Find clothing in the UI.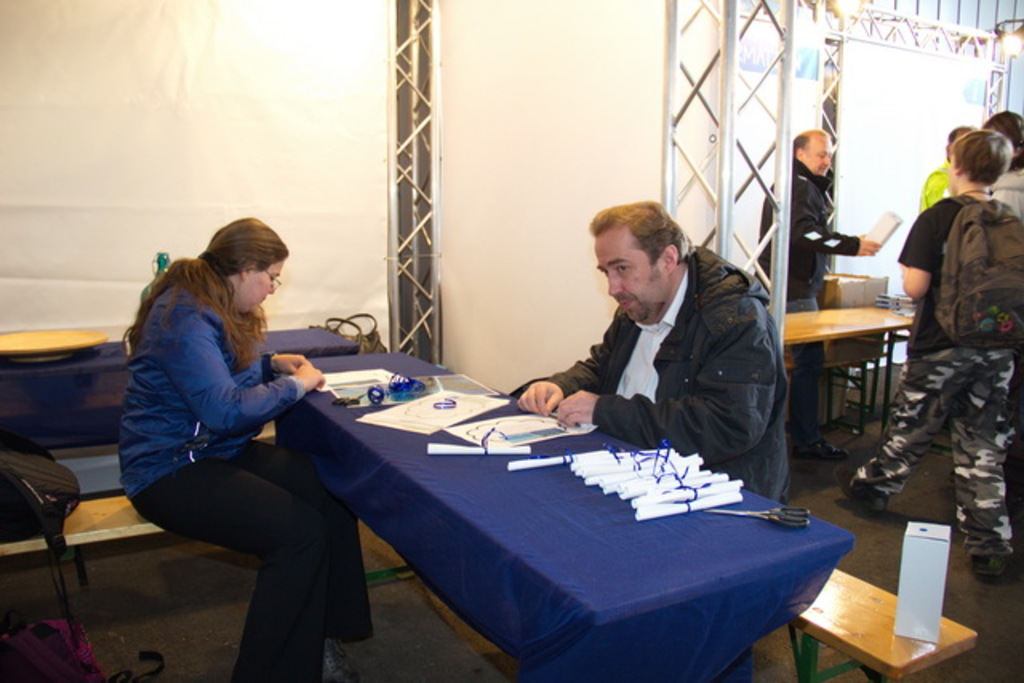
UI element at (832,190,1022,542).
